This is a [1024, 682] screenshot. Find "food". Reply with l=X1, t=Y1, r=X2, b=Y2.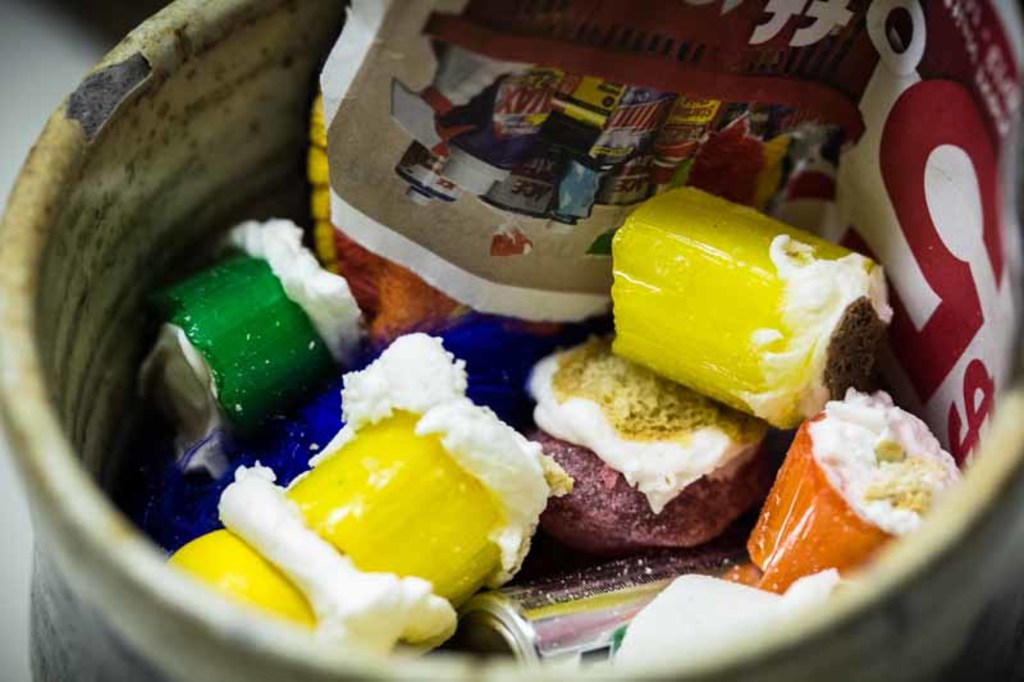
l=795, t=376, r=966, b=544.
